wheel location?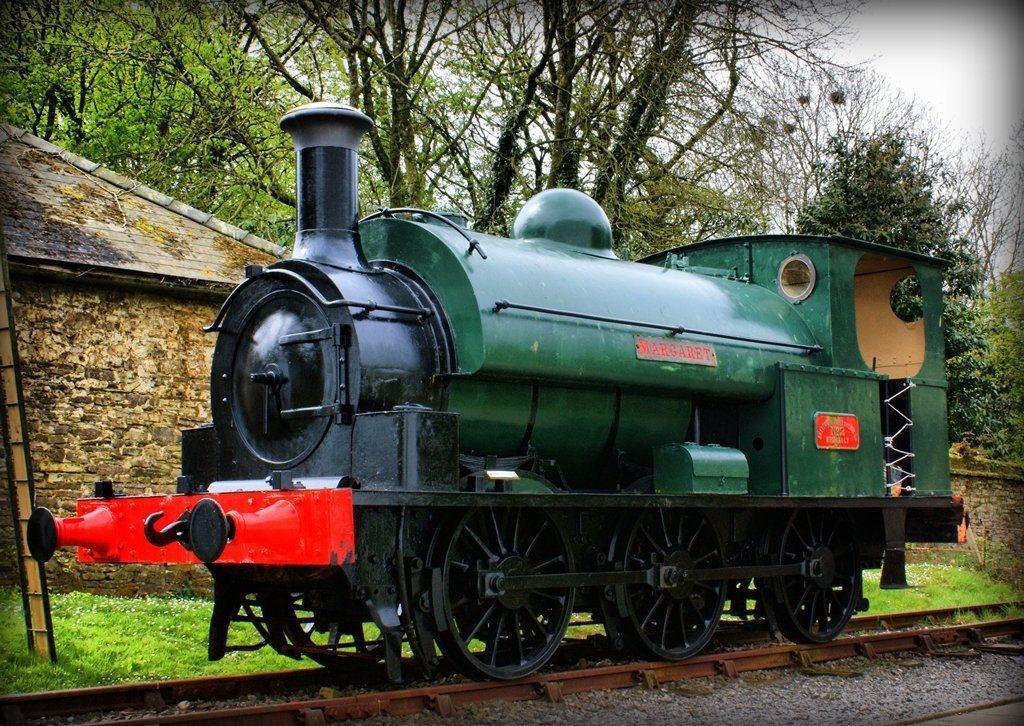
762/501/879/648
